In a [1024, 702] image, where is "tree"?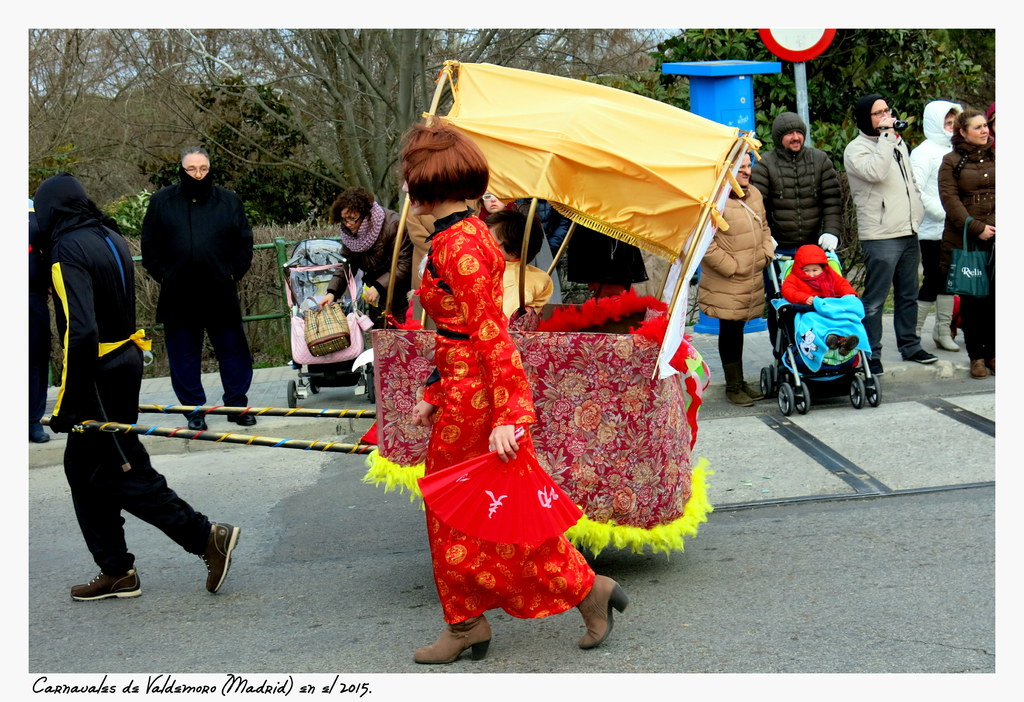
l=640, t=25, r=840, b=152.
